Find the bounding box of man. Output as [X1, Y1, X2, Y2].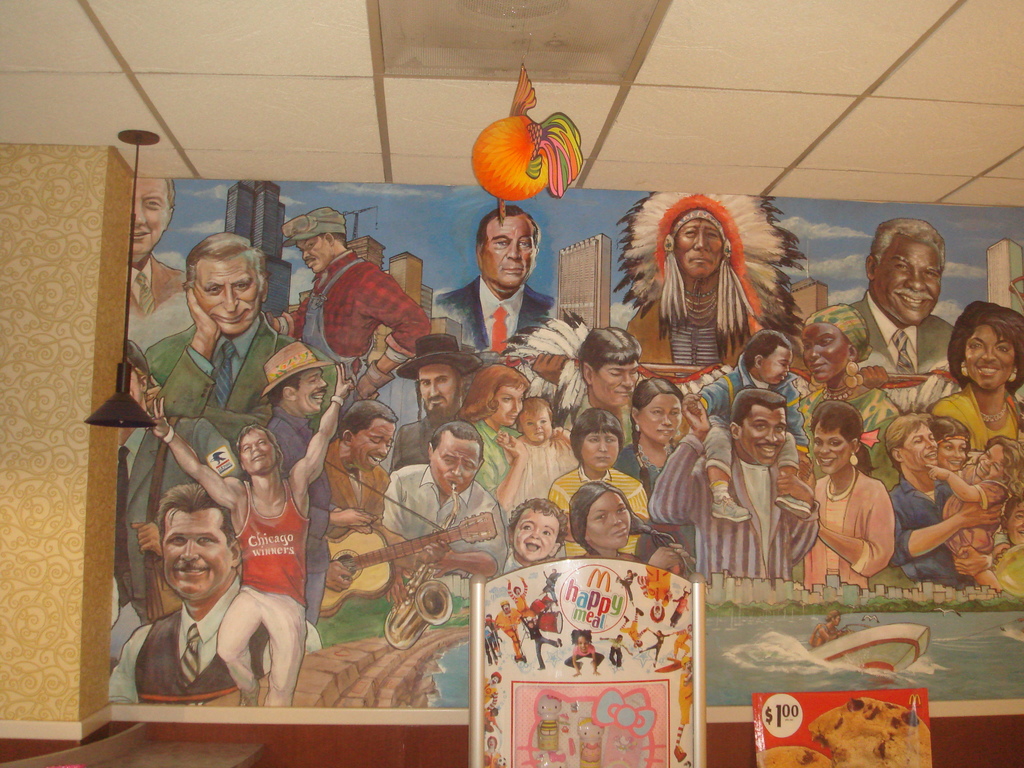
[889, 417, 1009, 587].
